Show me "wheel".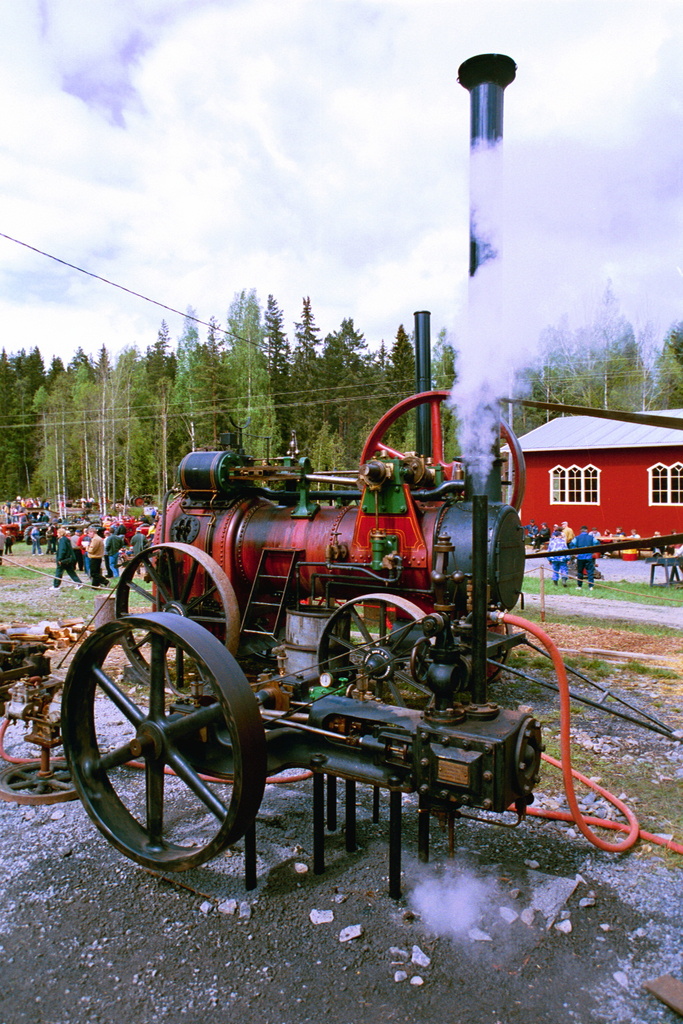
"wheel" is here: {"x1": 485, "y1": 621, "x2": 511, "y2": 685}.
